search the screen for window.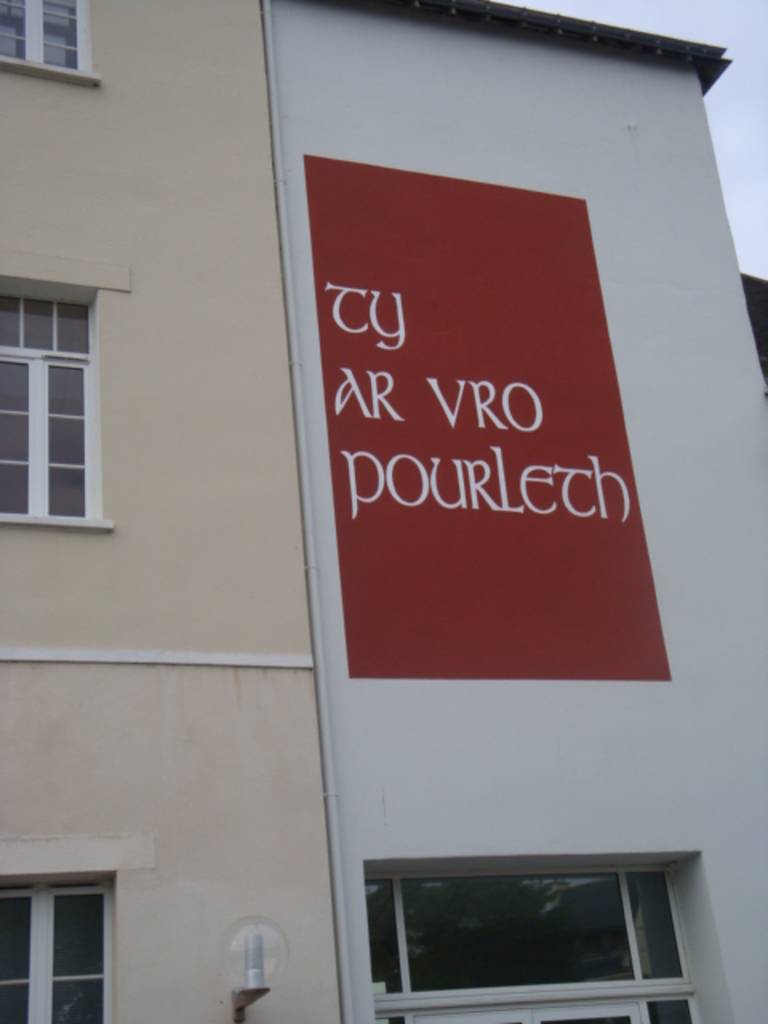
Found at <bbox>0, 238, 128, 534</bbox>.
